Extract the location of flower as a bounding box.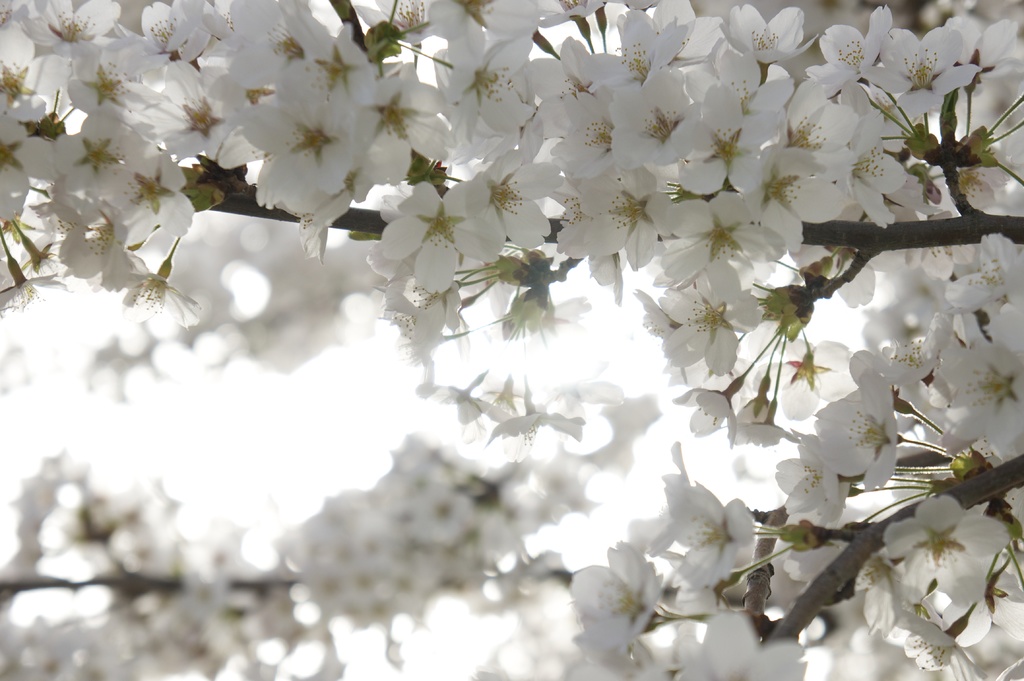
768 435 854 528.
